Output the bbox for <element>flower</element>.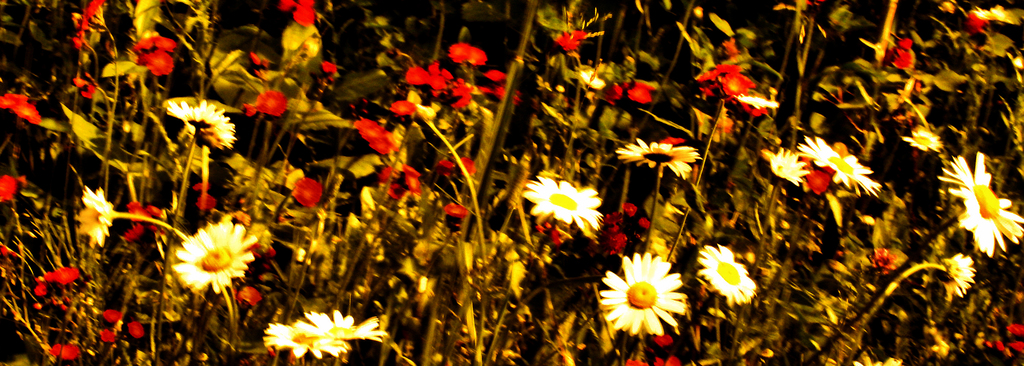
Rect(653, 354, 681, 365).
